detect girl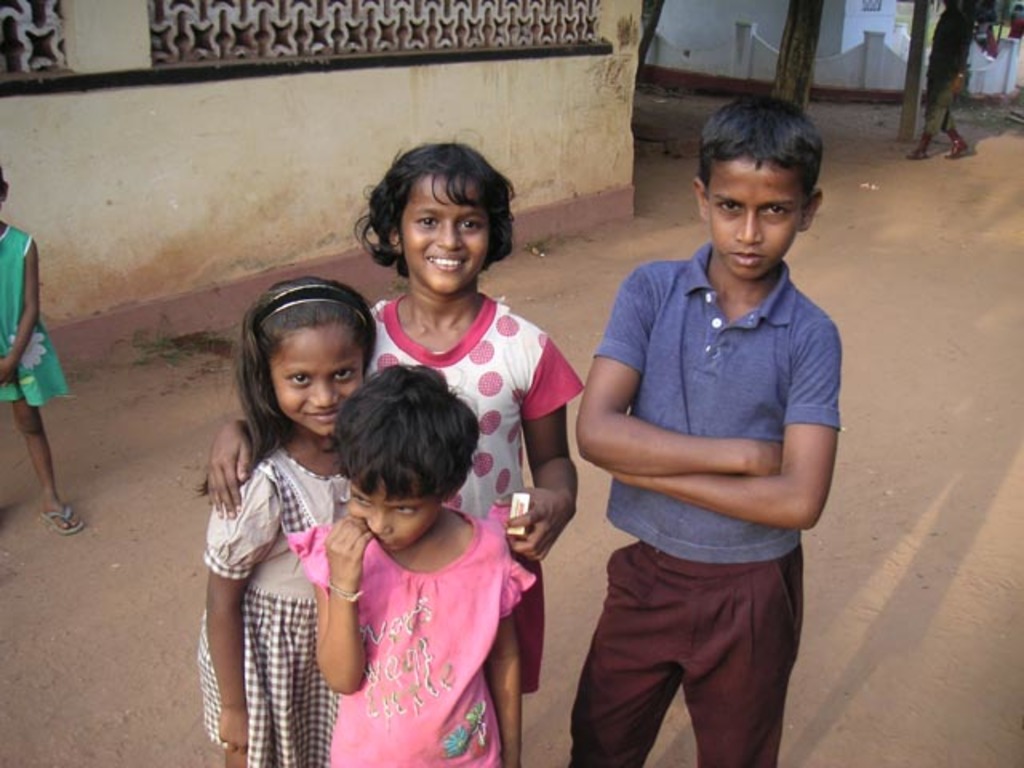
(x1=206, y1=136, x2=586, y2=693)
